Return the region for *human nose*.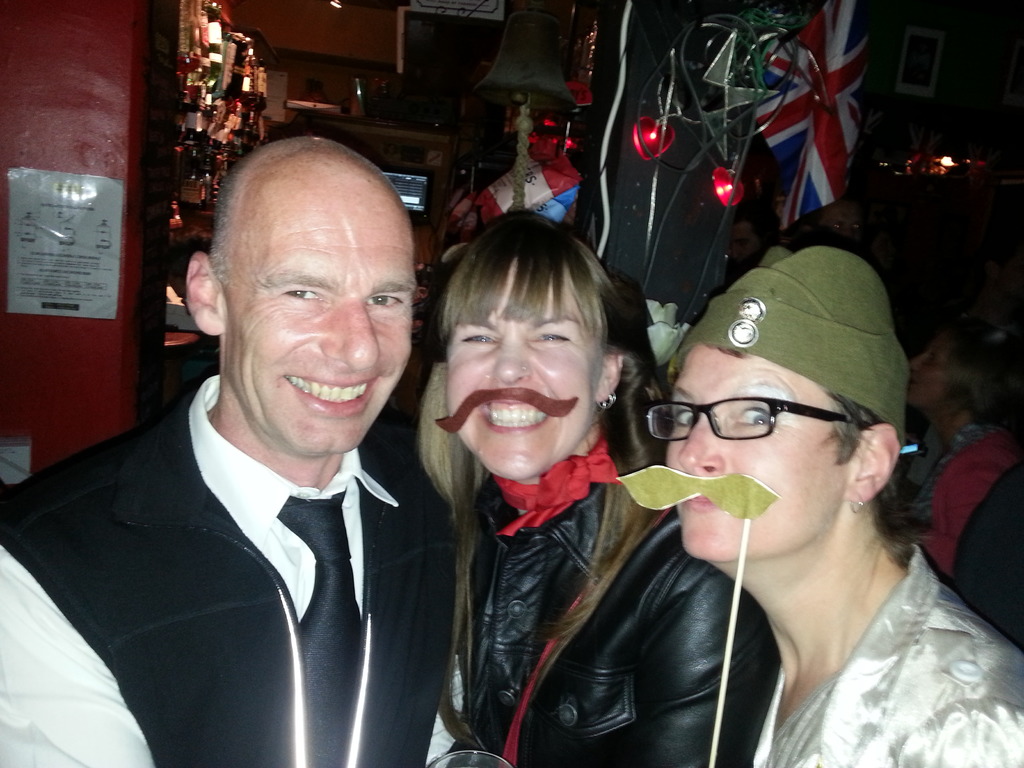
rect(675, 413, 717, 466).
